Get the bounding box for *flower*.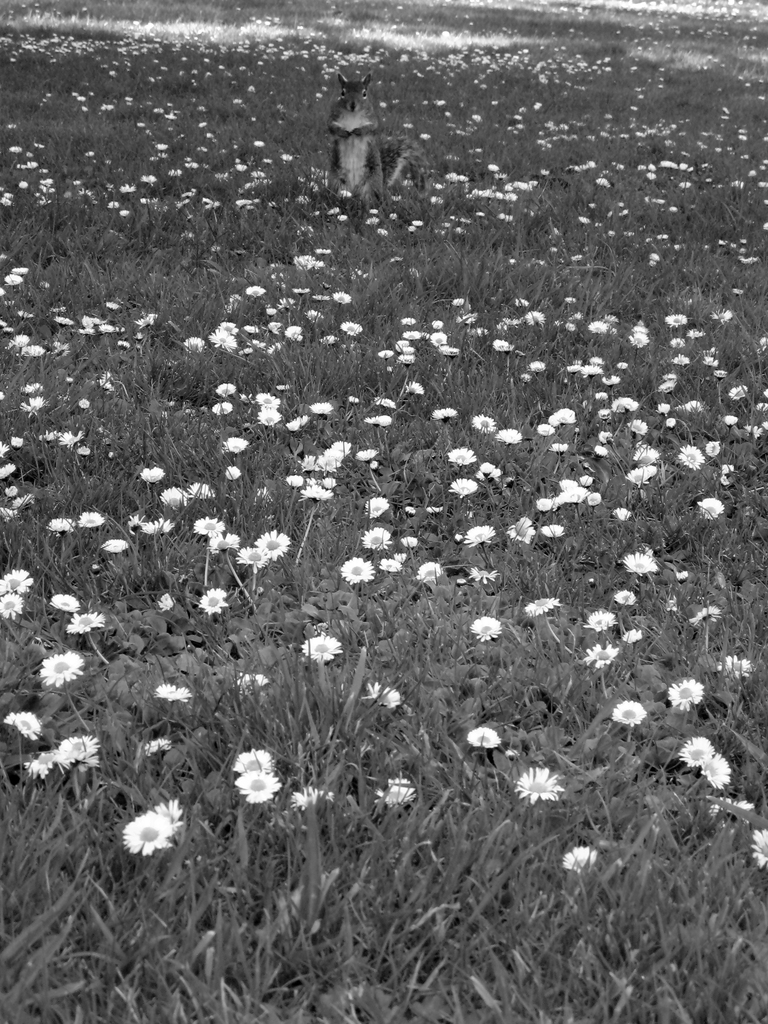
crop(541, 519, 573, 536).
